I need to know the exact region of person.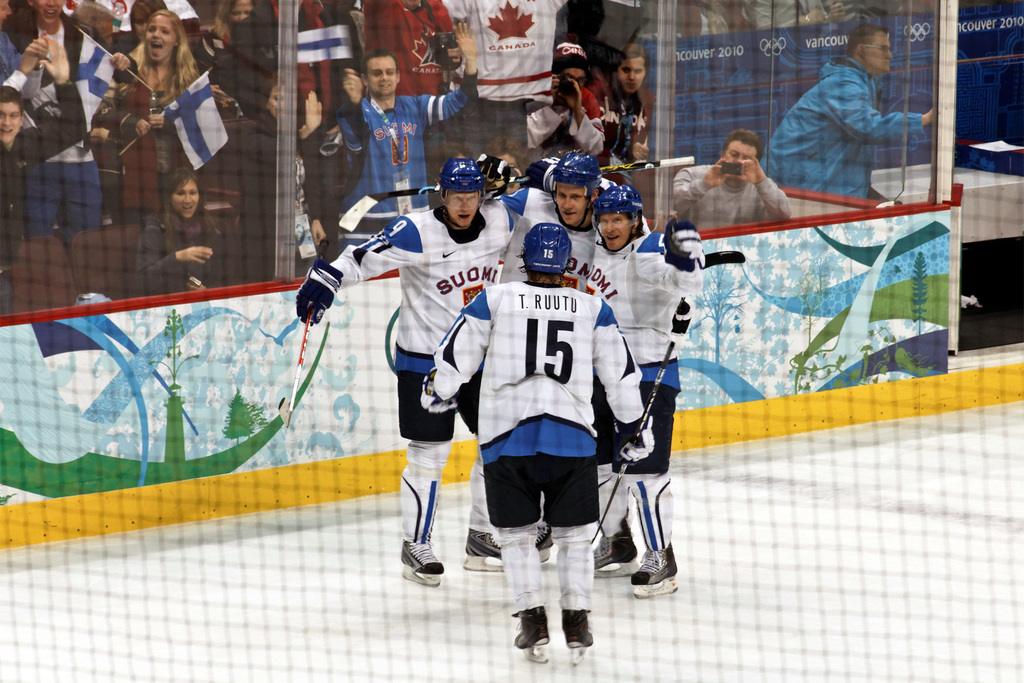
Region: bbox(757, 29, 934, 205).
